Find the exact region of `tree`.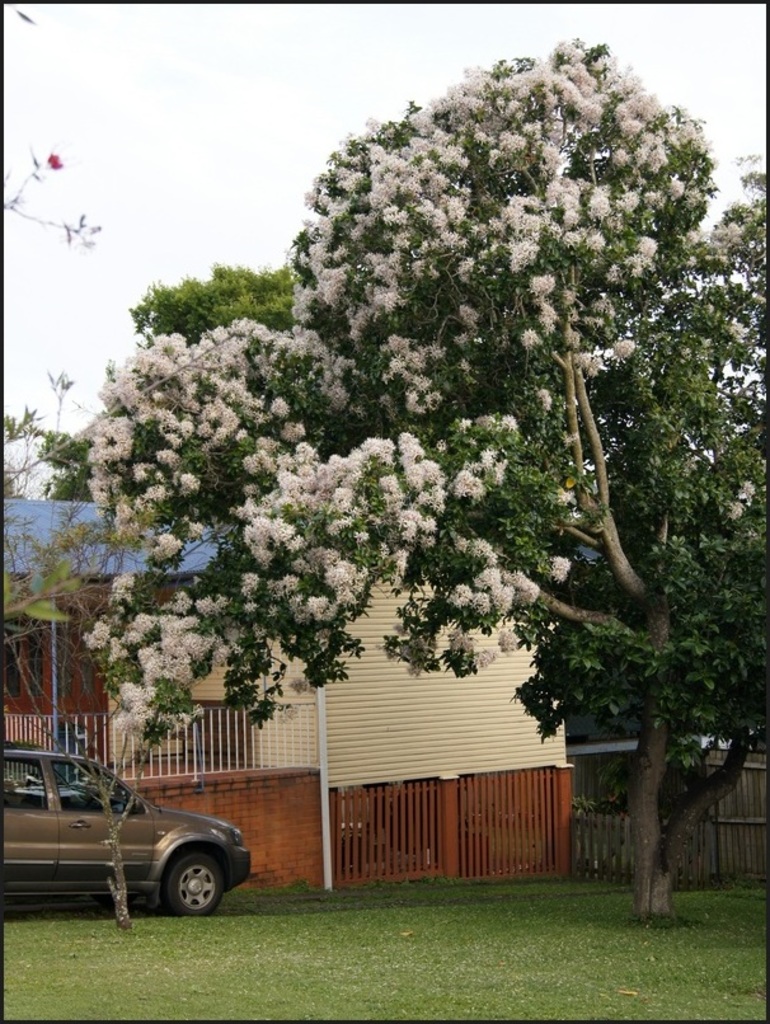
Exact region: bbox=(0, 297, 315, 953).
